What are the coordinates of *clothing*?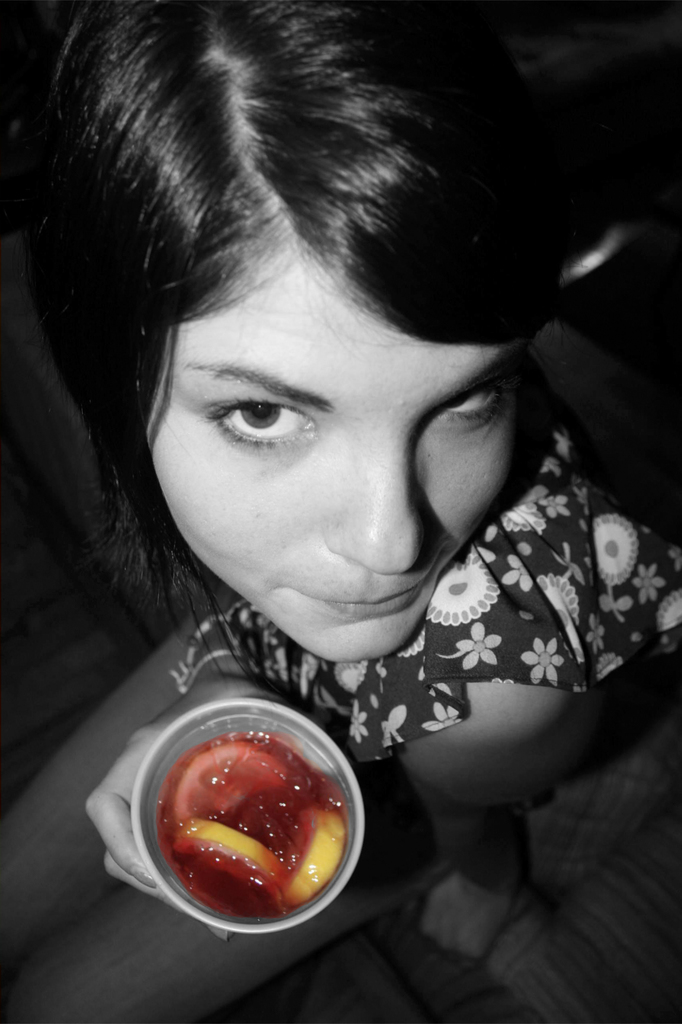
BBox(221, 435, 681, 760).
